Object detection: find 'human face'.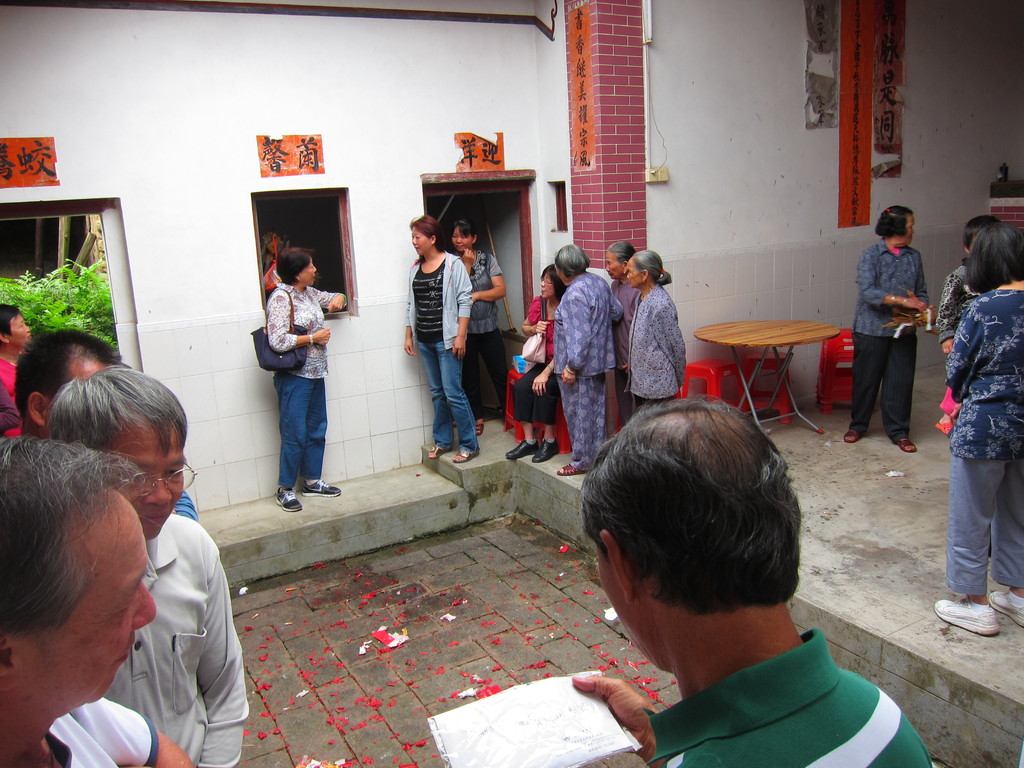
detection(452, 226, 473, 253).
